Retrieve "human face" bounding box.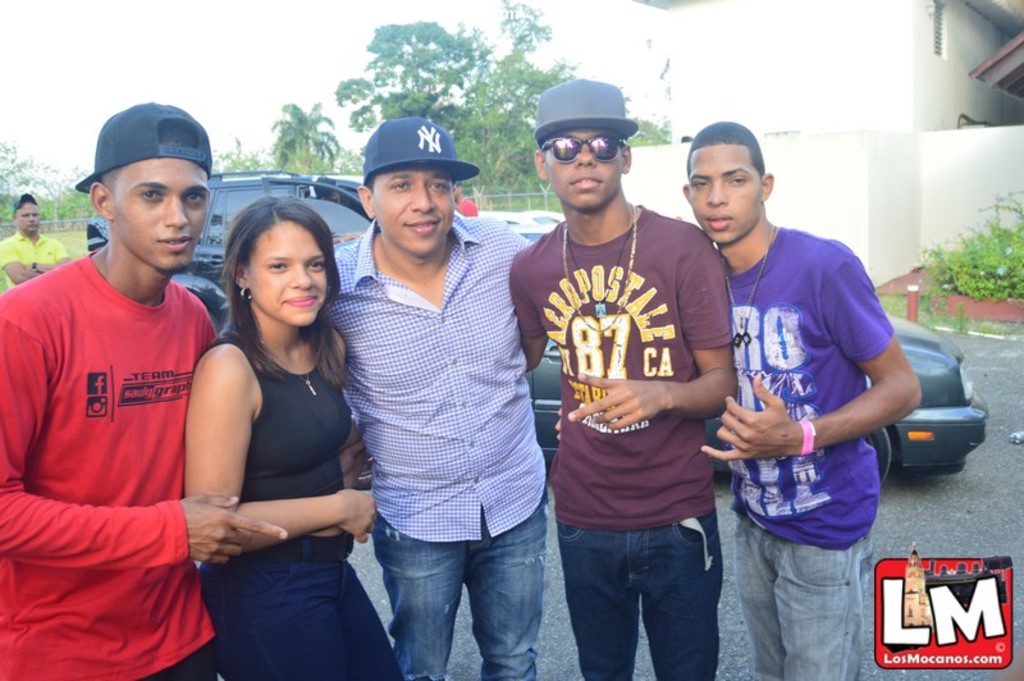
Bounding box: bbox=(691, 147, 760, 243).
